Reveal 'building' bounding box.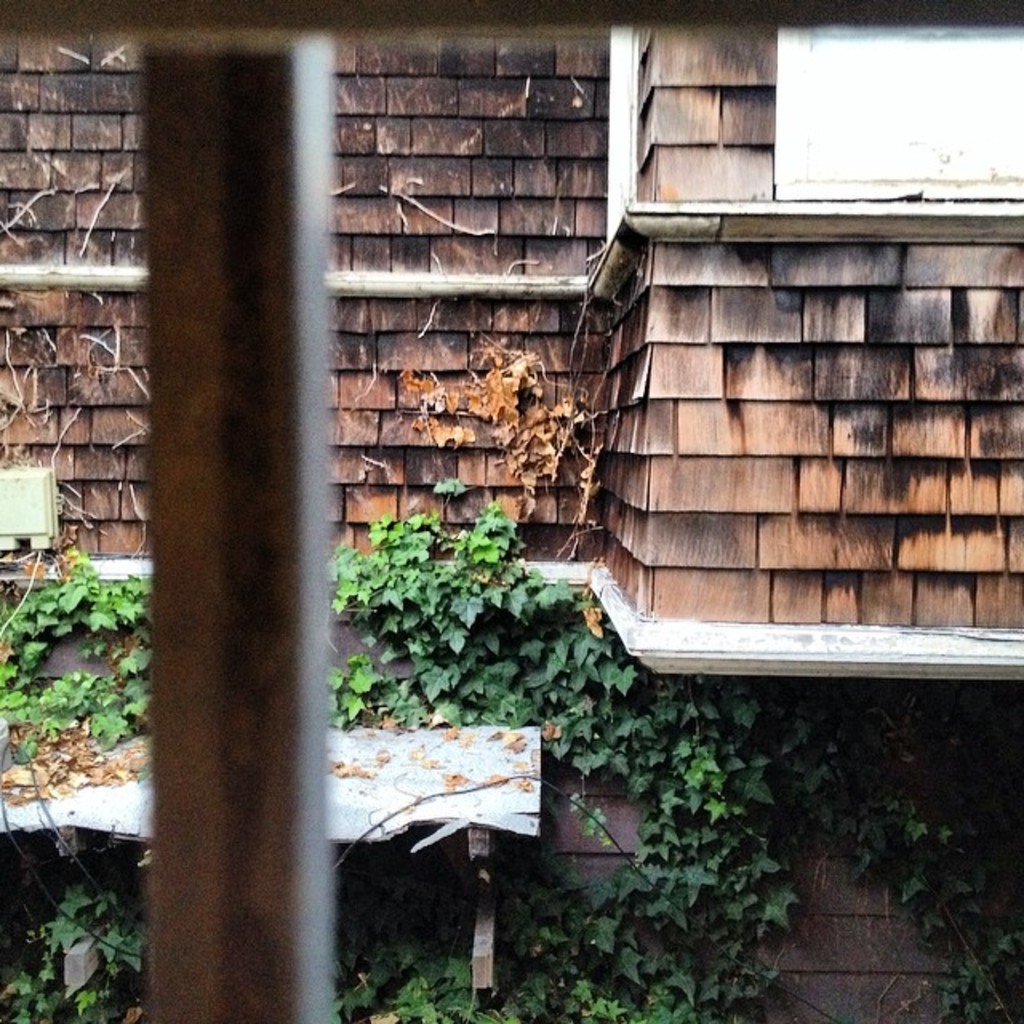
Revealed: Rect(0, 22, 1022, 1022).
